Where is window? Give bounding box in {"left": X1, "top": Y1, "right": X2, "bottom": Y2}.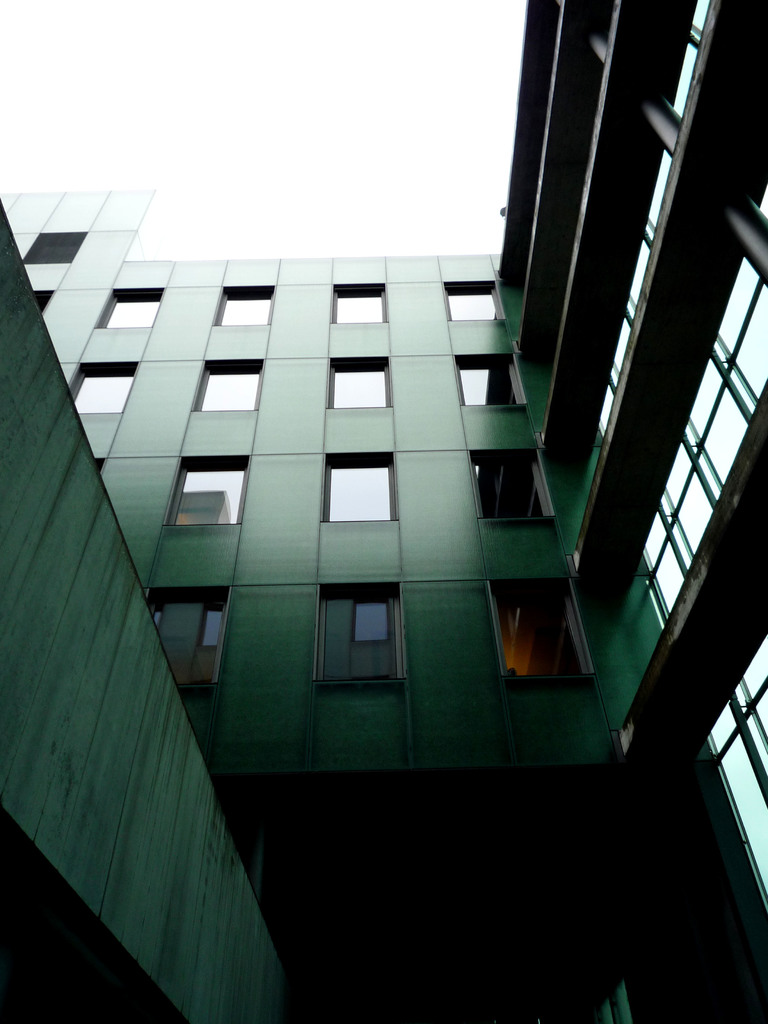
{"left": 166, "top": 455, "right": 252, "bottom": 527}.
